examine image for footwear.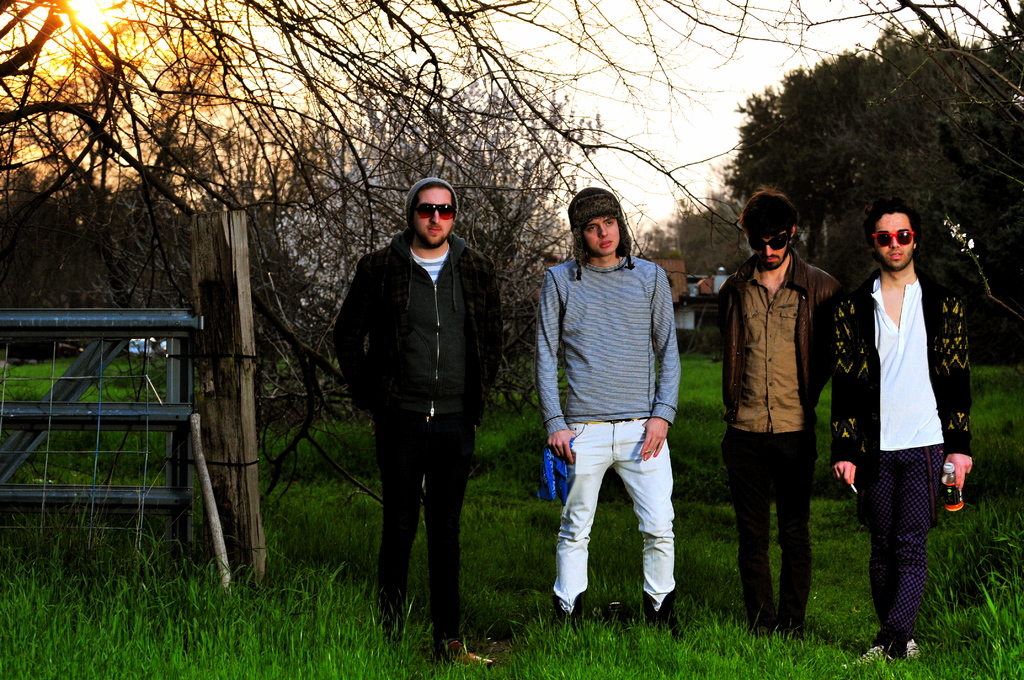
Examination result: Rect(847, 643, 893, 668).
